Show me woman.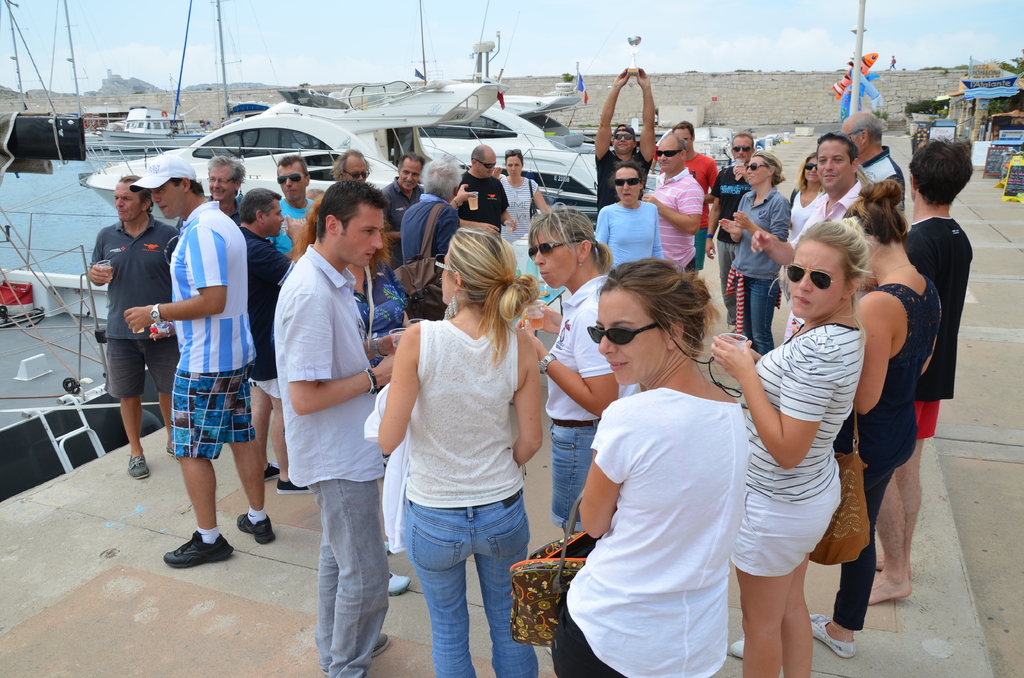
woman is here: x1=596 y1=165 x2=666 y2=268.
